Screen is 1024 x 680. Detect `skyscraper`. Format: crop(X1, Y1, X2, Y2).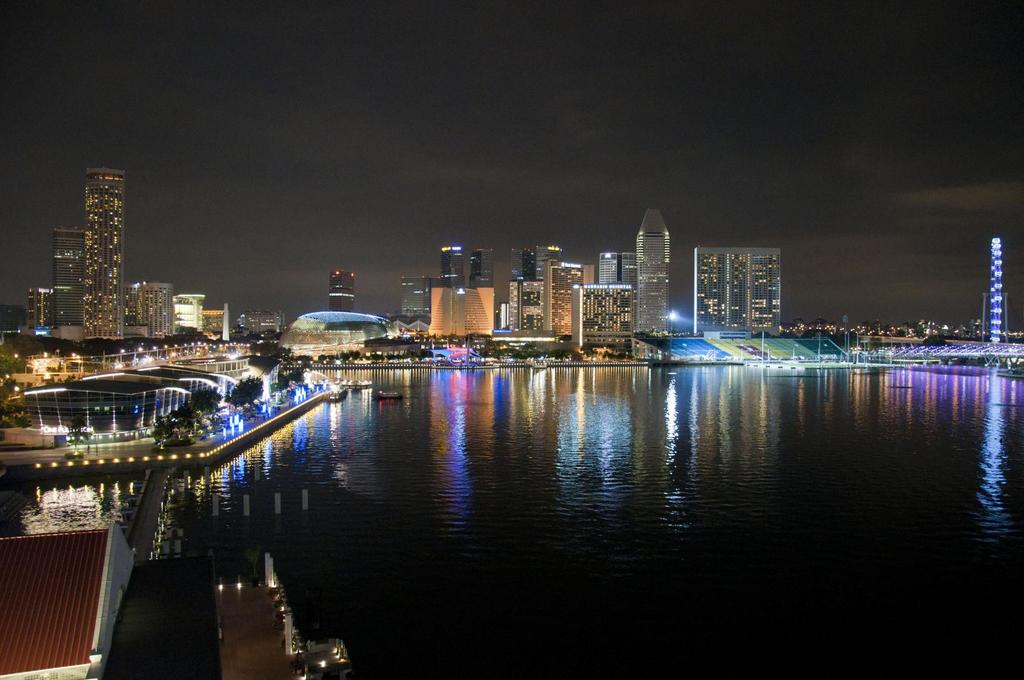
crop(634, 201, 673, 338).
